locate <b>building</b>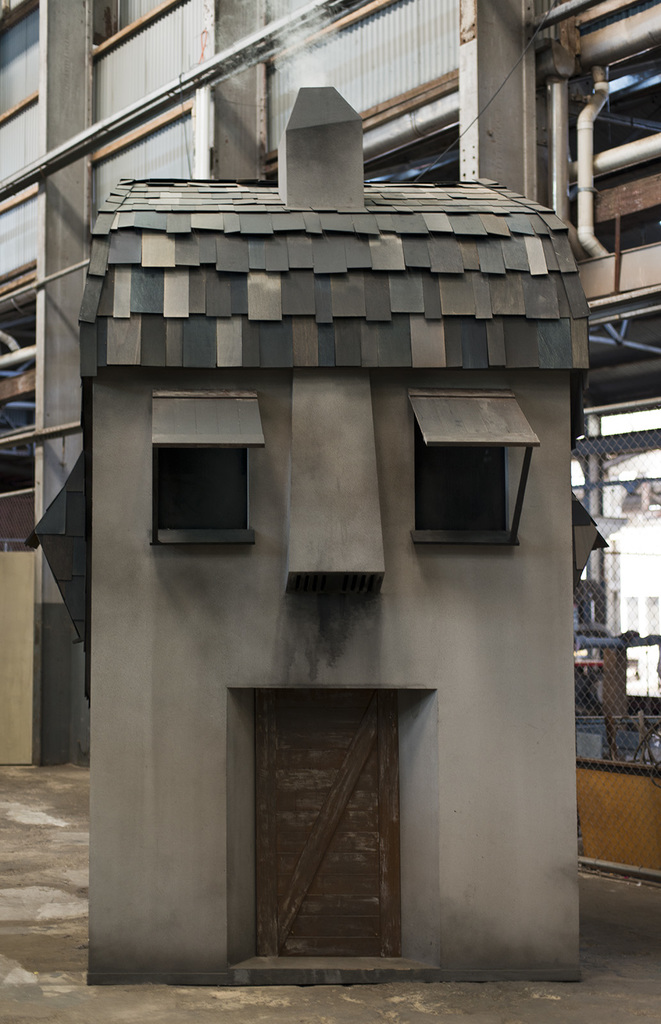
box=[0, 0, 660, 886]
